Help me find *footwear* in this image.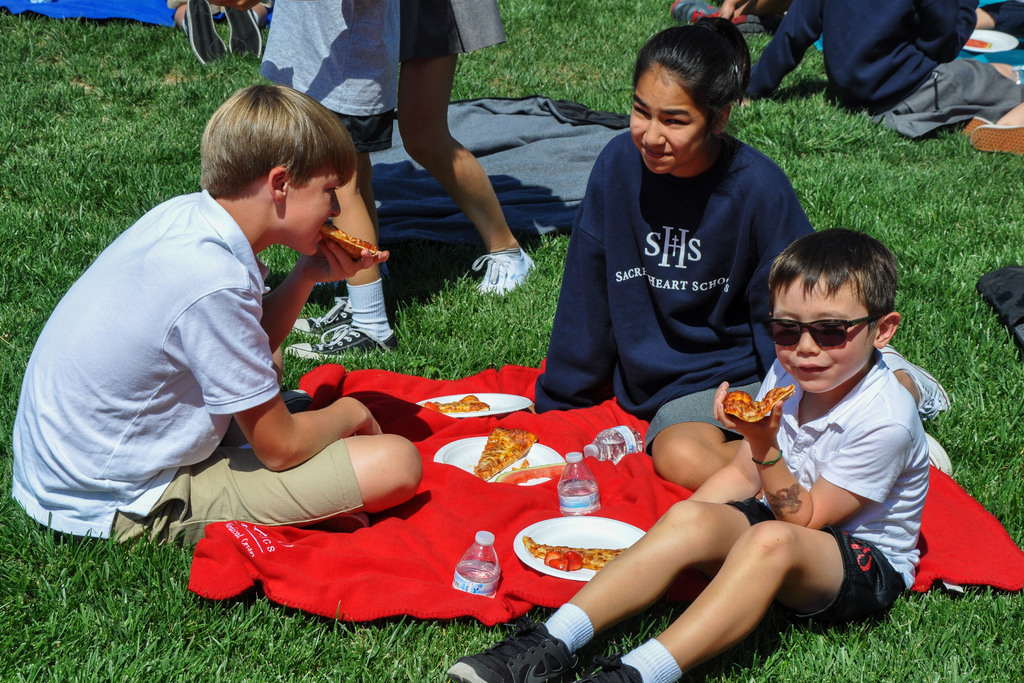
Found it: [470,243,532,300].
